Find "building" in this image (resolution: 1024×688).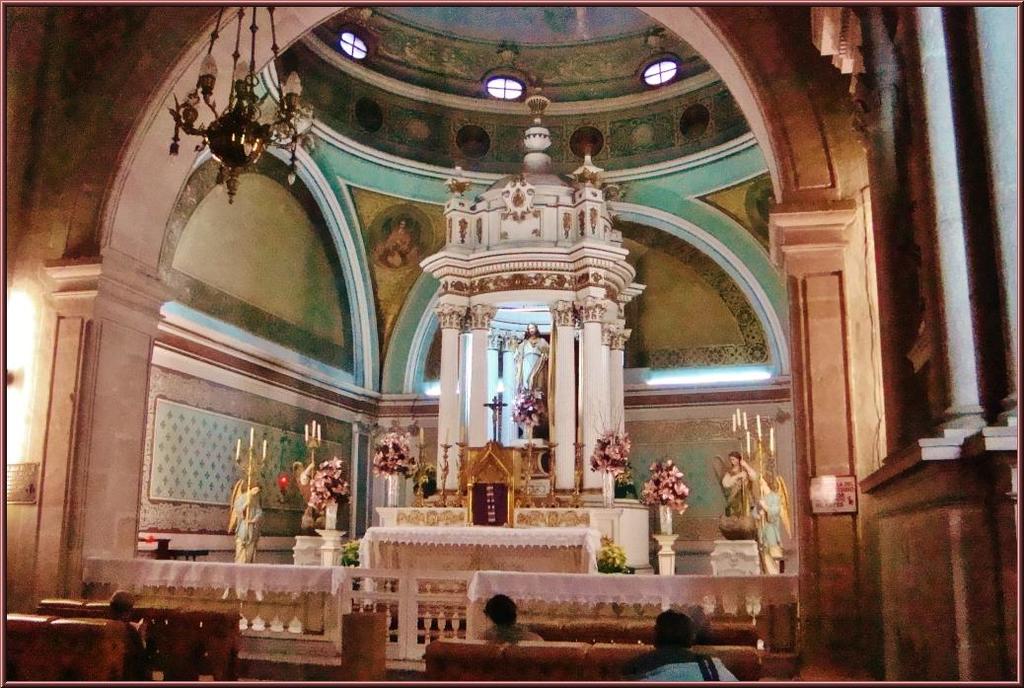
<box>4,8,1023,684</box>.
